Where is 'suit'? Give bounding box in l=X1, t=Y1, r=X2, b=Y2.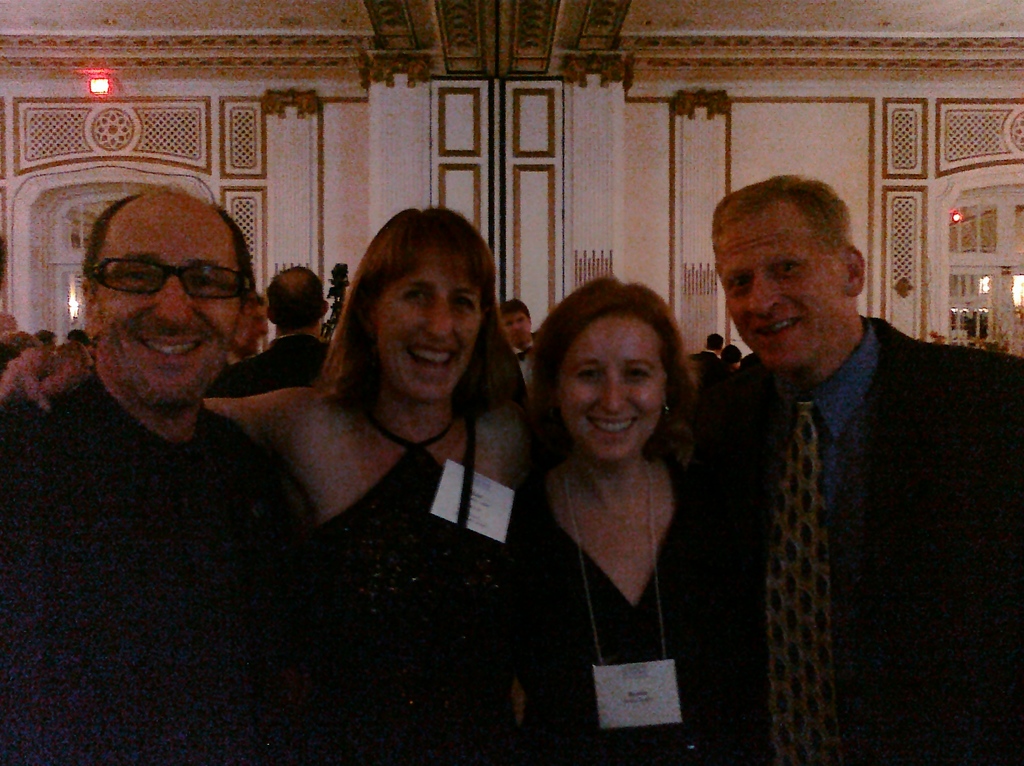
l=205, t=332, r=328, b=396.
